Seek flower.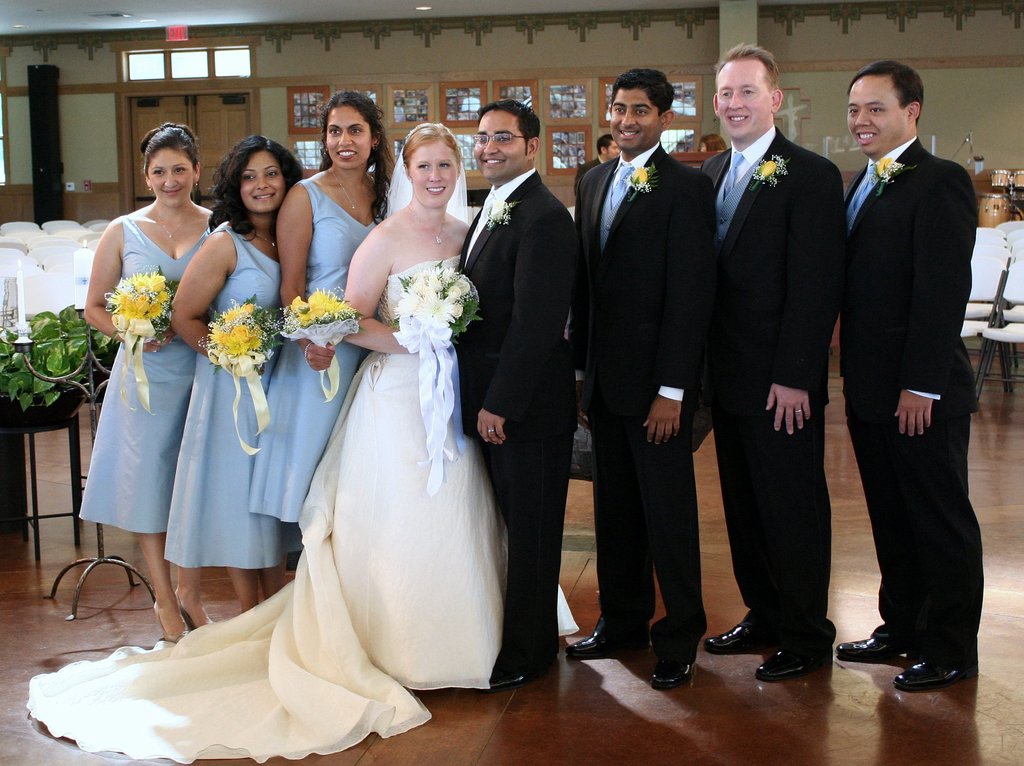
{"left": 749, "top": 150, "right": 785, "bottom": 191}.
